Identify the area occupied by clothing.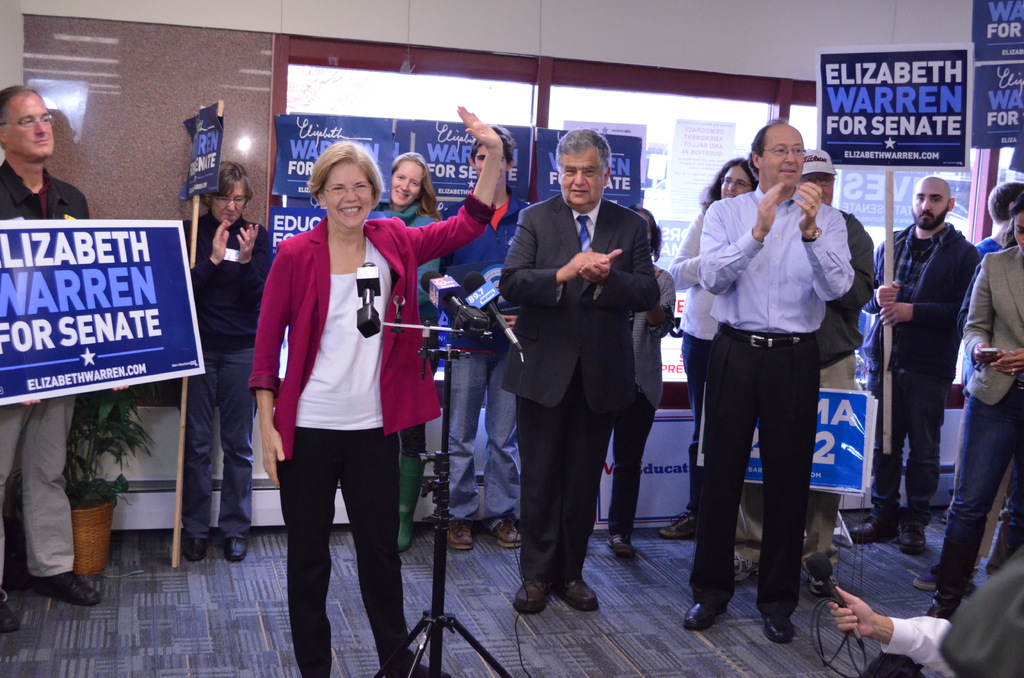
Area: pyautogui.locateOnScreen(739, 214, 878, 563).
